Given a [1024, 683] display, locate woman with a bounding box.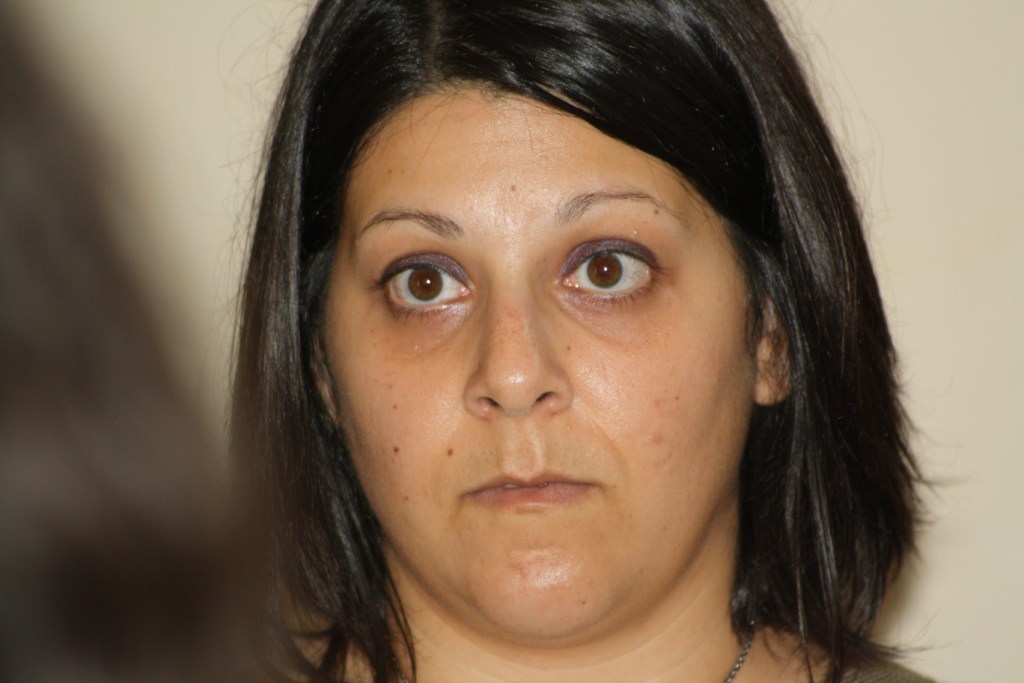
Located: pyautogui.locateOnScreen(0, 0, 351, 677).
